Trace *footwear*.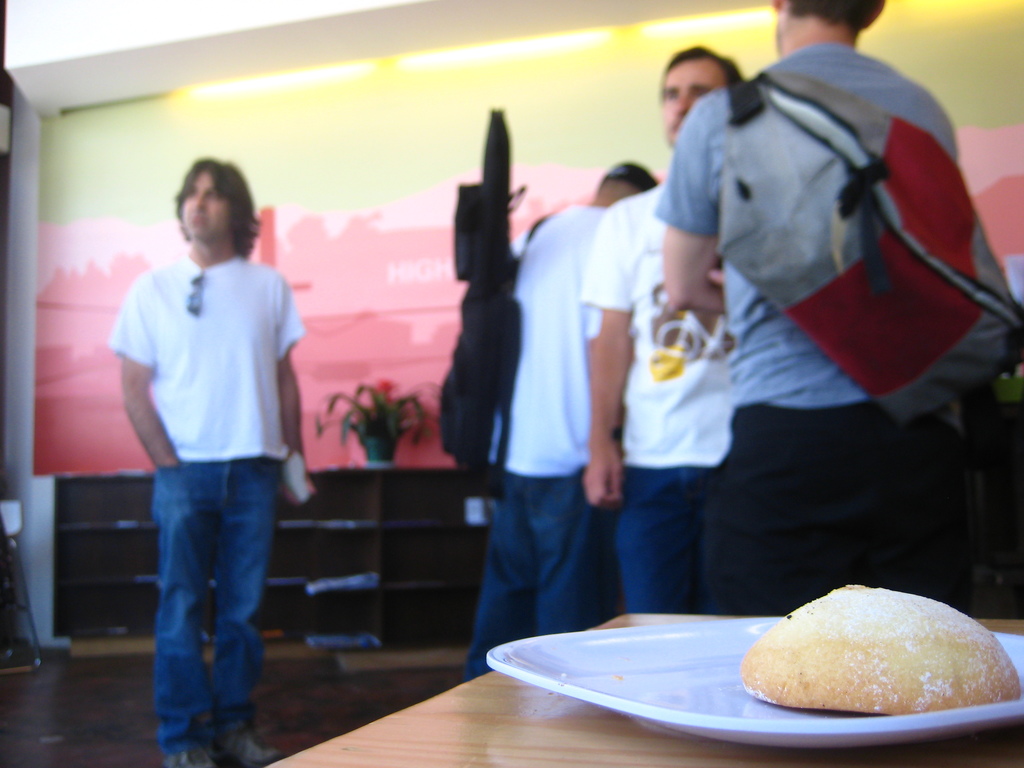
Traced to left=208, top=726, right=282, bottom=767.
